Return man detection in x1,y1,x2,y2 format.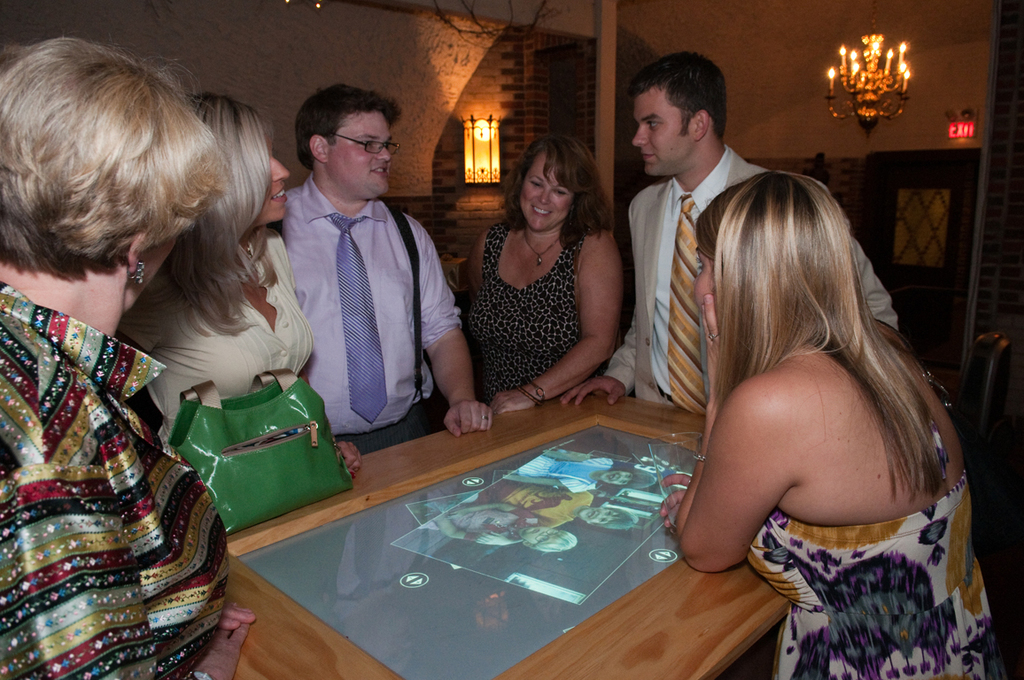
249,100,478,464.
